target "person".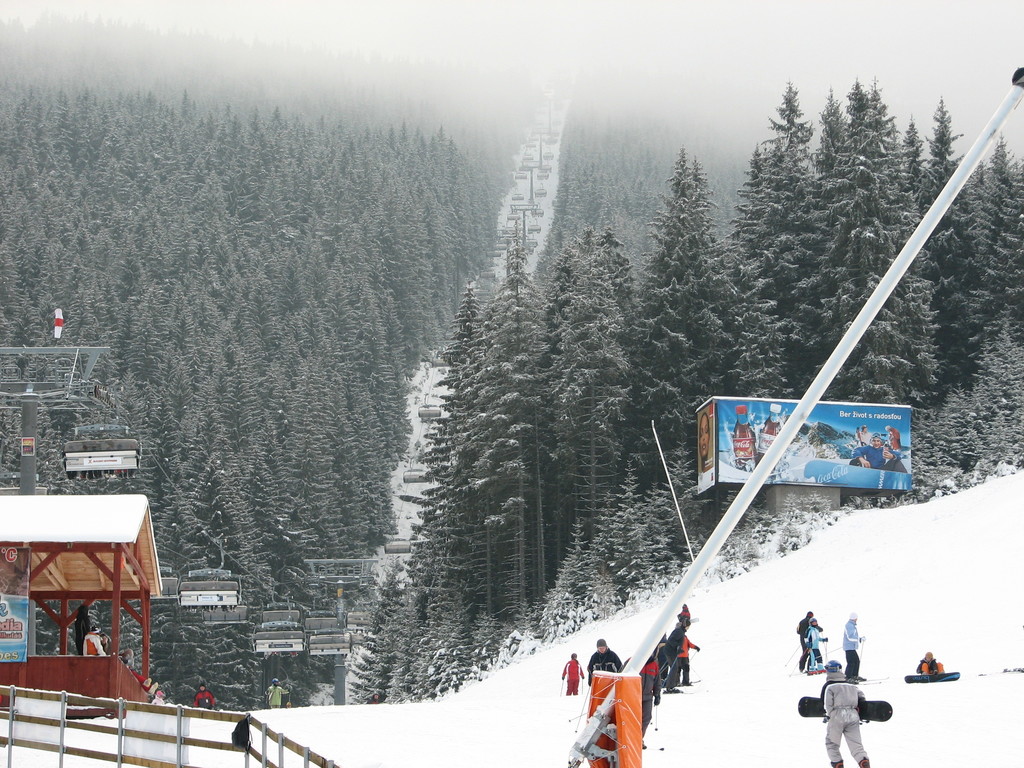
Target region: 262, 678, 293, 707.
